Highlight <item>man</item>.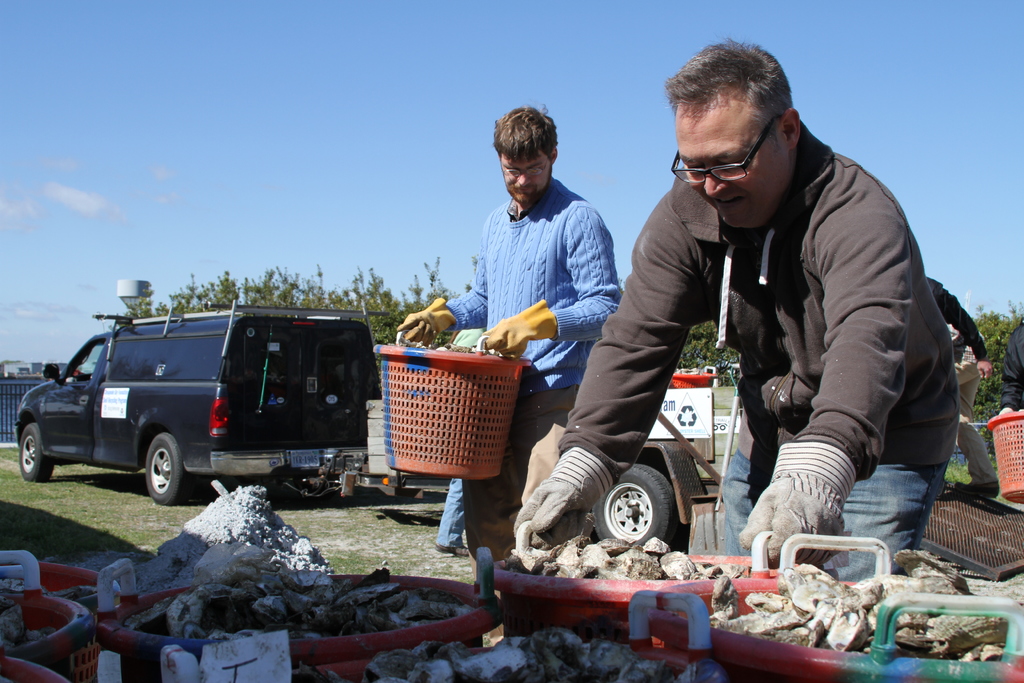
Highlighted region: {"left": 394, "top": 108, "right": 627, "bottom": 574}.
